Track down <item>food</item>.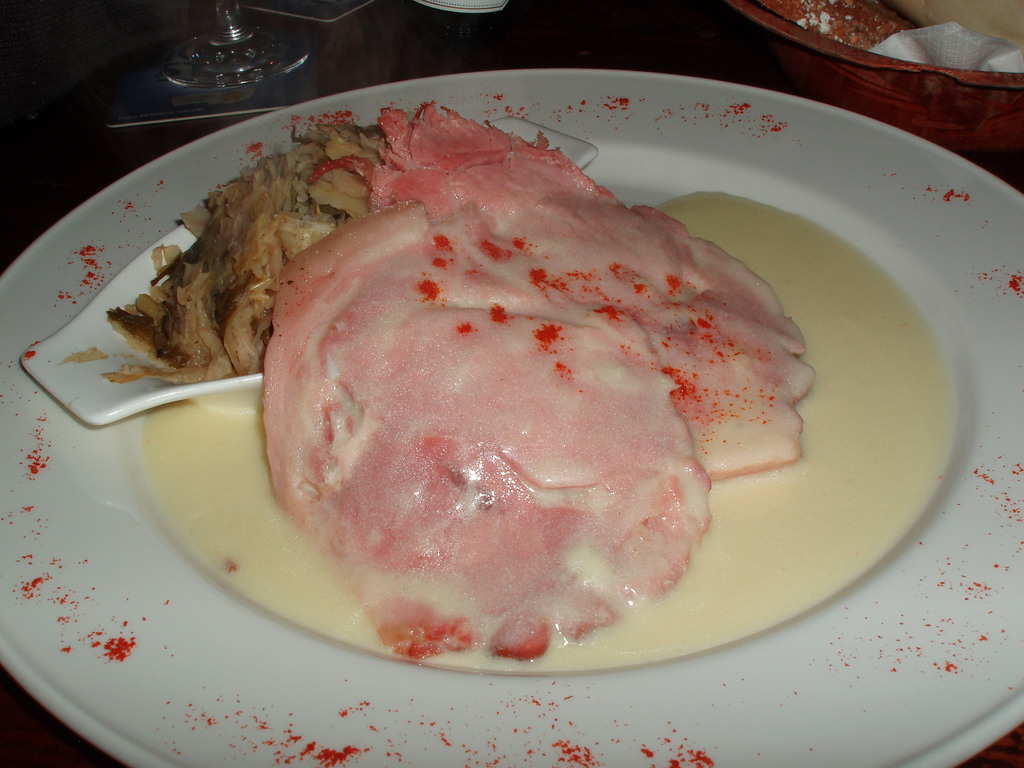
Tracked to region(113, 105, 956, 669).
